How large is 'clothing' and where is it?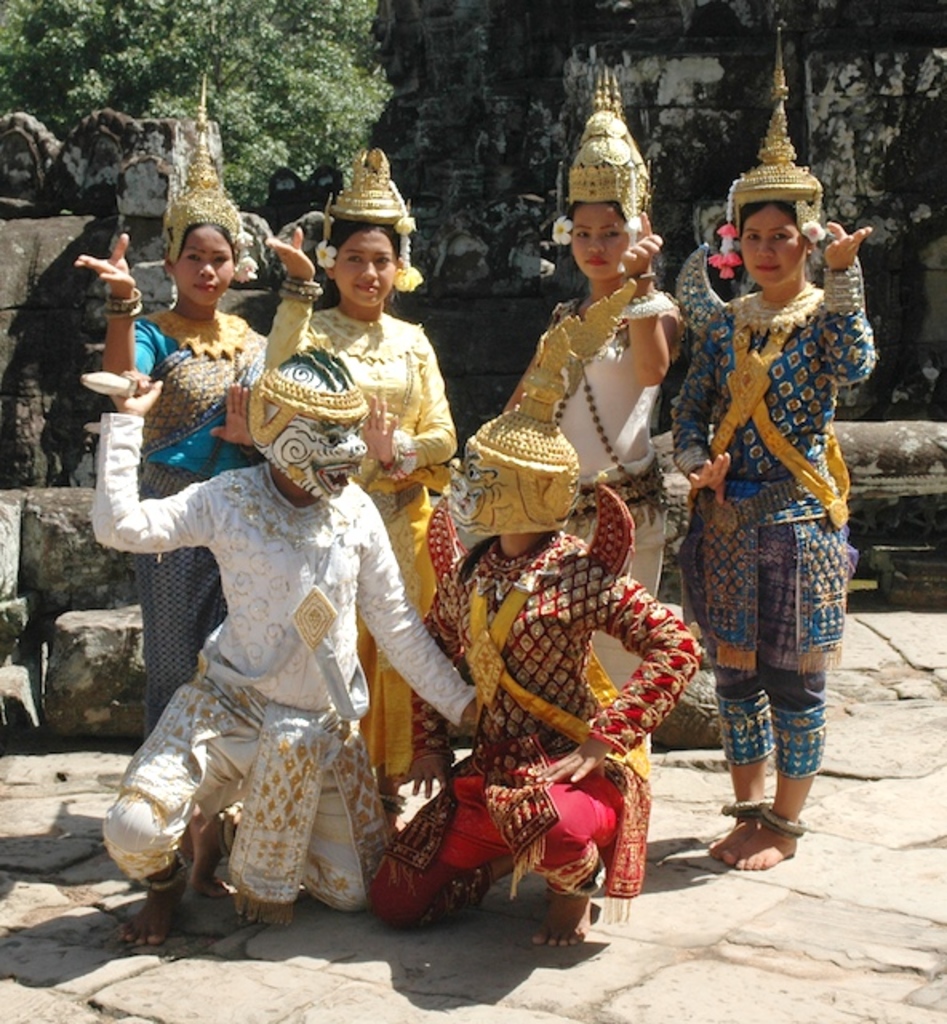
Bounding box: {"x1": 128, "y1": 307, "x2": 266, "y2": 718}.
